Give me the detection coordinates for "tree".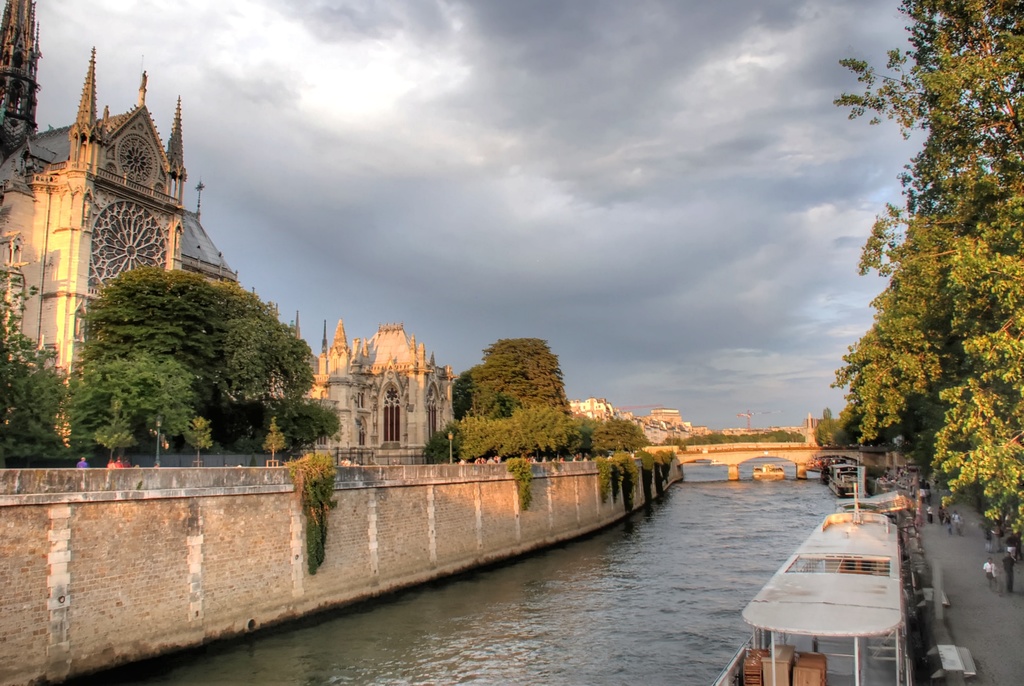
bbox=(273, 396, 342, 460).
